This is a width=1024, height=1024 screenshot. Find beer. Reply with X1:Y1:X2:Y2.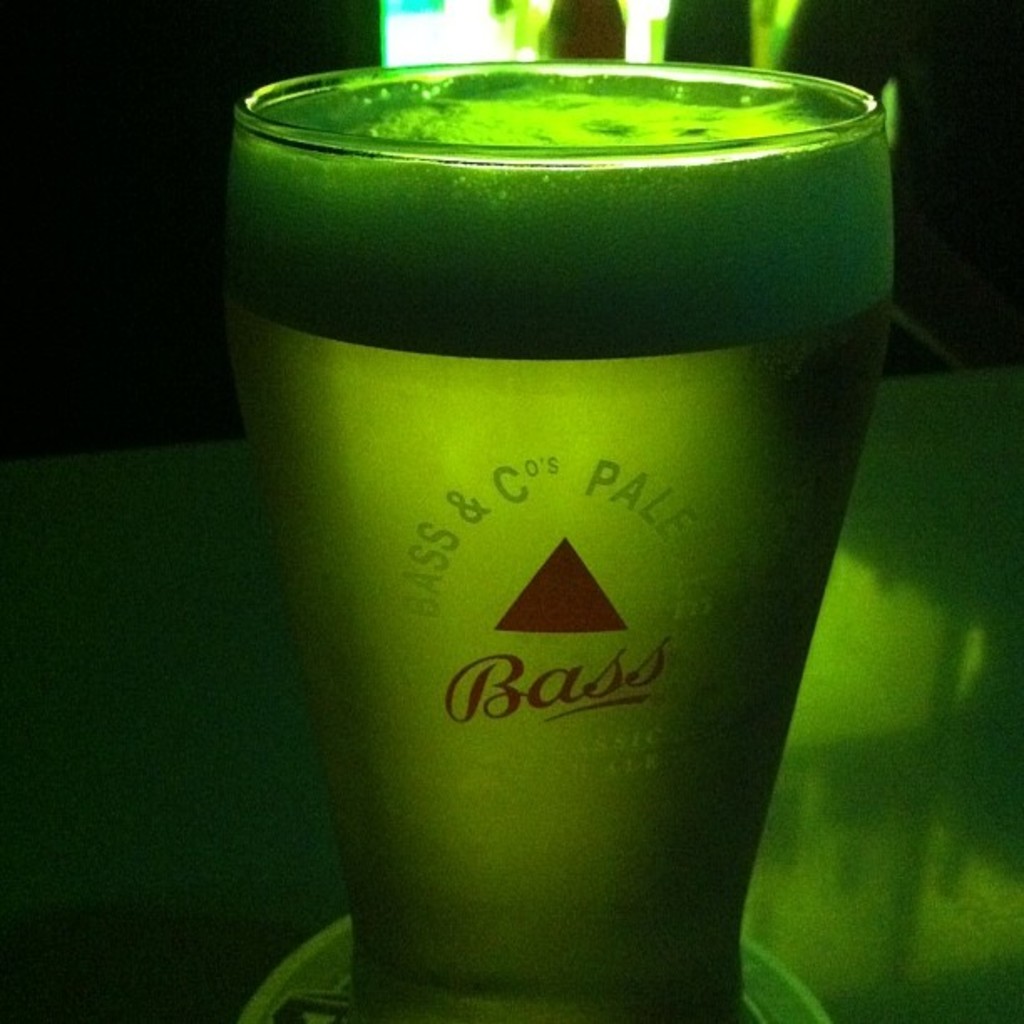
131:32:944:1014.
